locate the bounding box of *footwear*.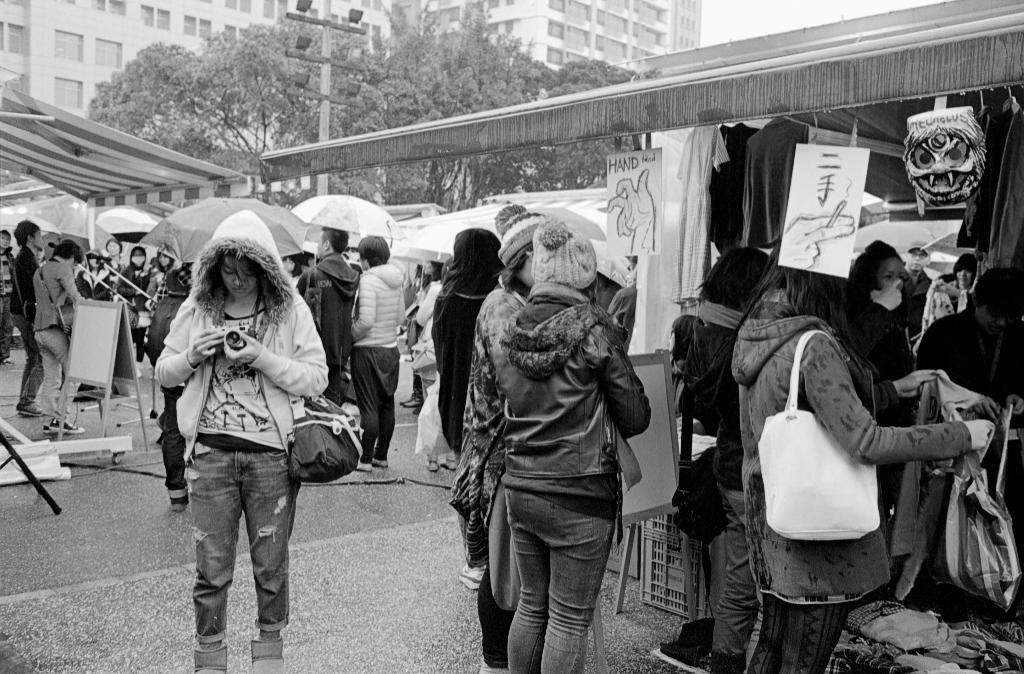
Bounding box: <region>193, 641, 223, 673</region>.
